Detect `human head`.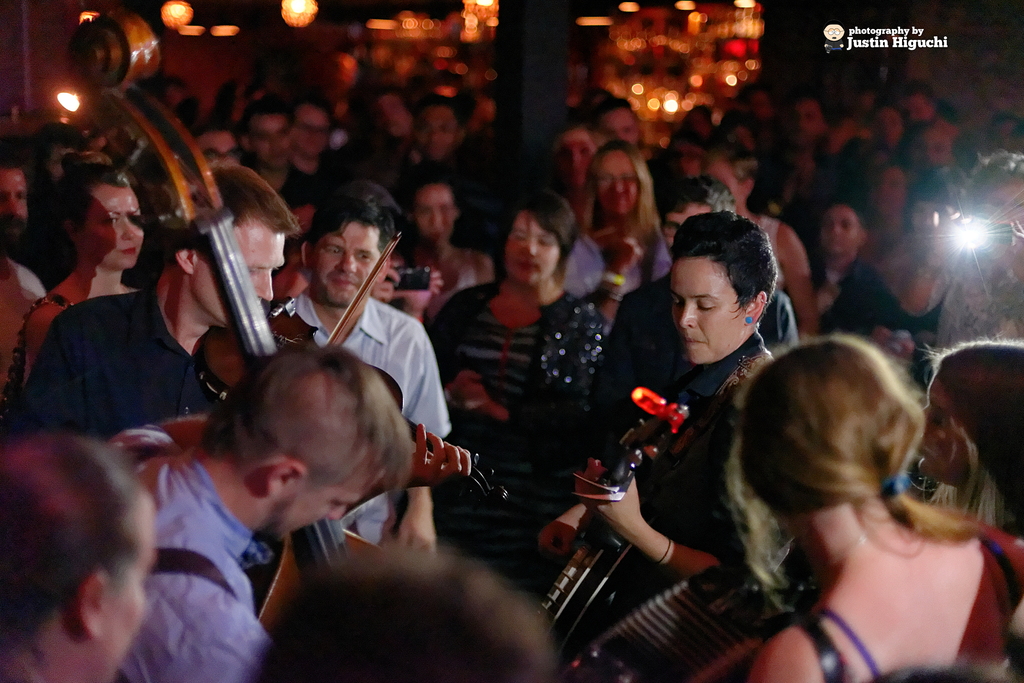
Detected at (589,147,650,217).
